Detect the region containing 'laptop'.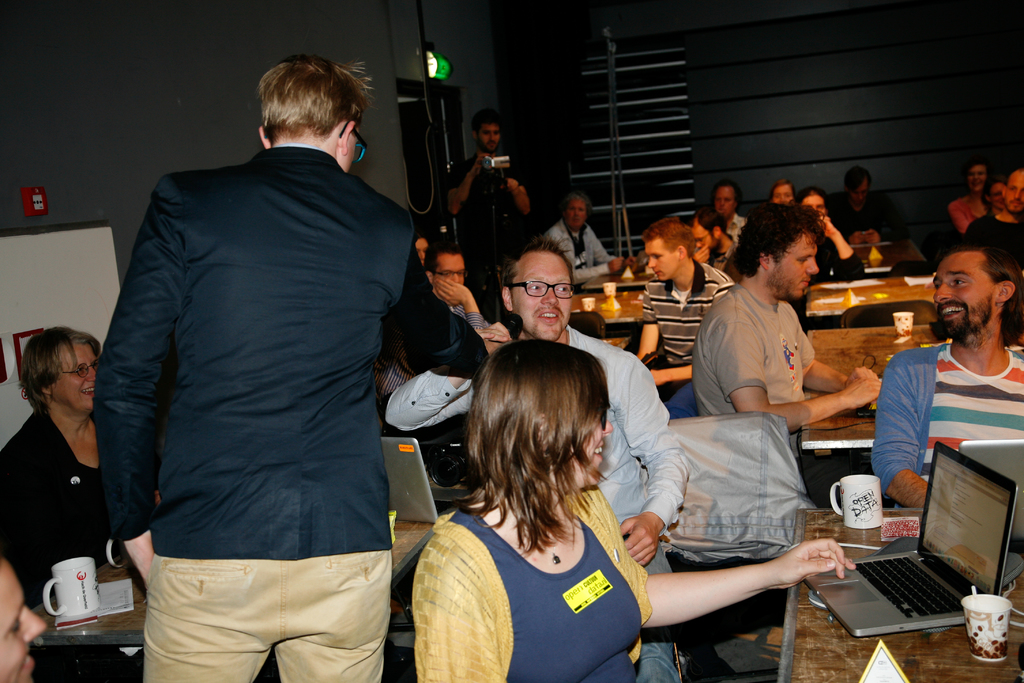
{"left": 380, "top": 438, "right": 472, "bottom": 521}.
